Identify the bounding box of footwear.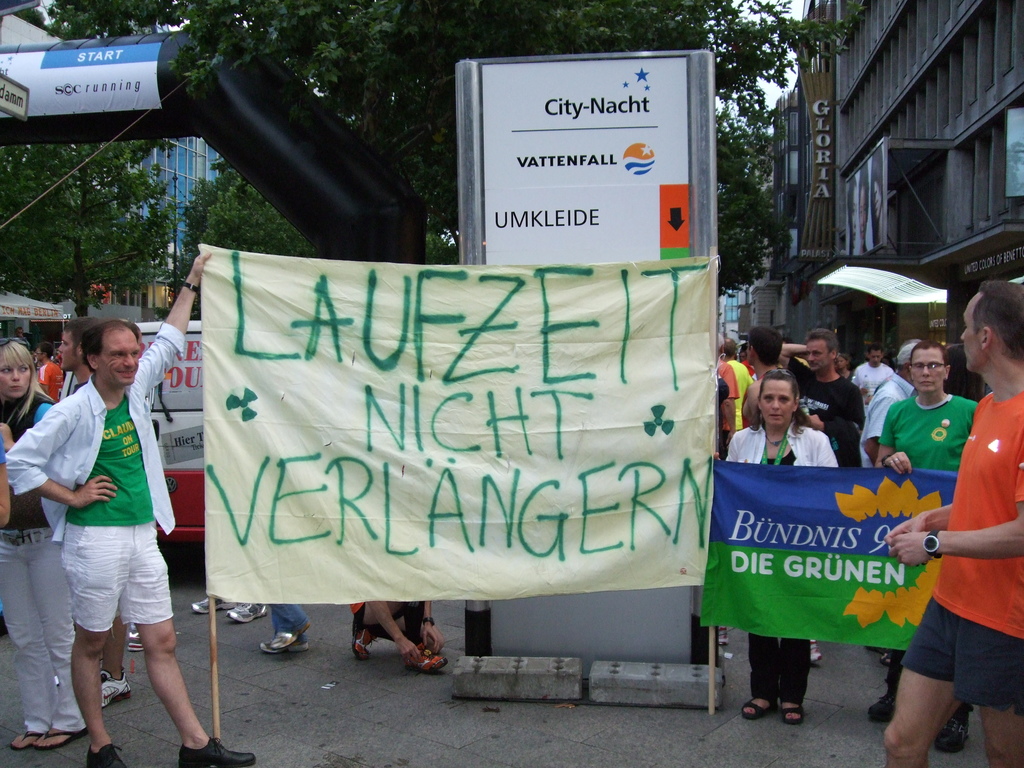
bbox=[349, 620, 377, 660].
